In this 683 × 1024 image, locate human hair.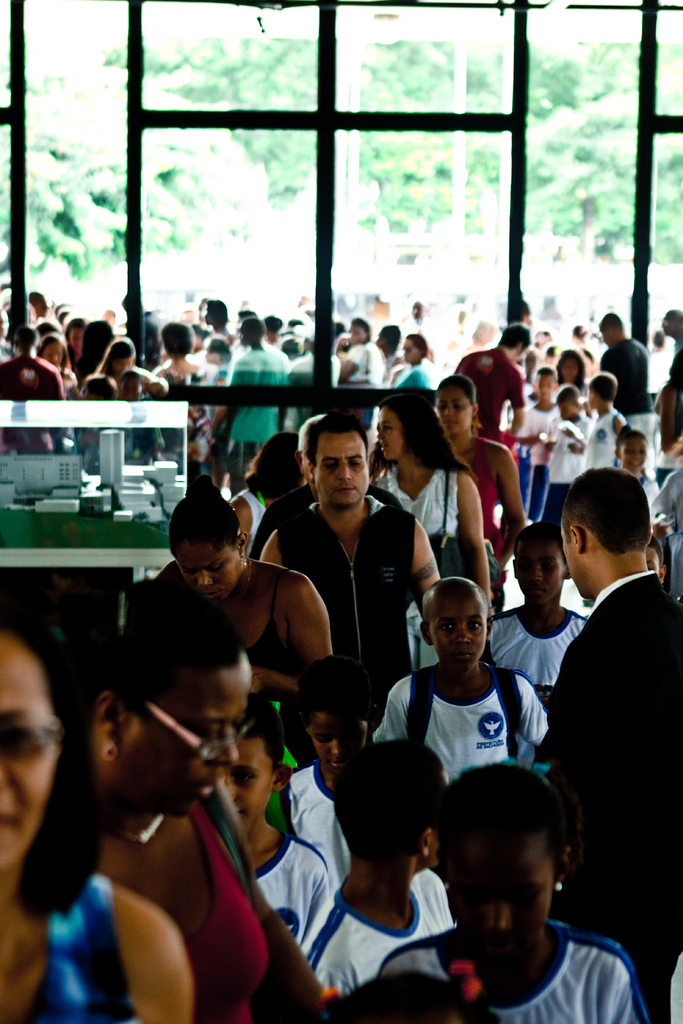
Bounding box: region(113, 593, 249, 729).
